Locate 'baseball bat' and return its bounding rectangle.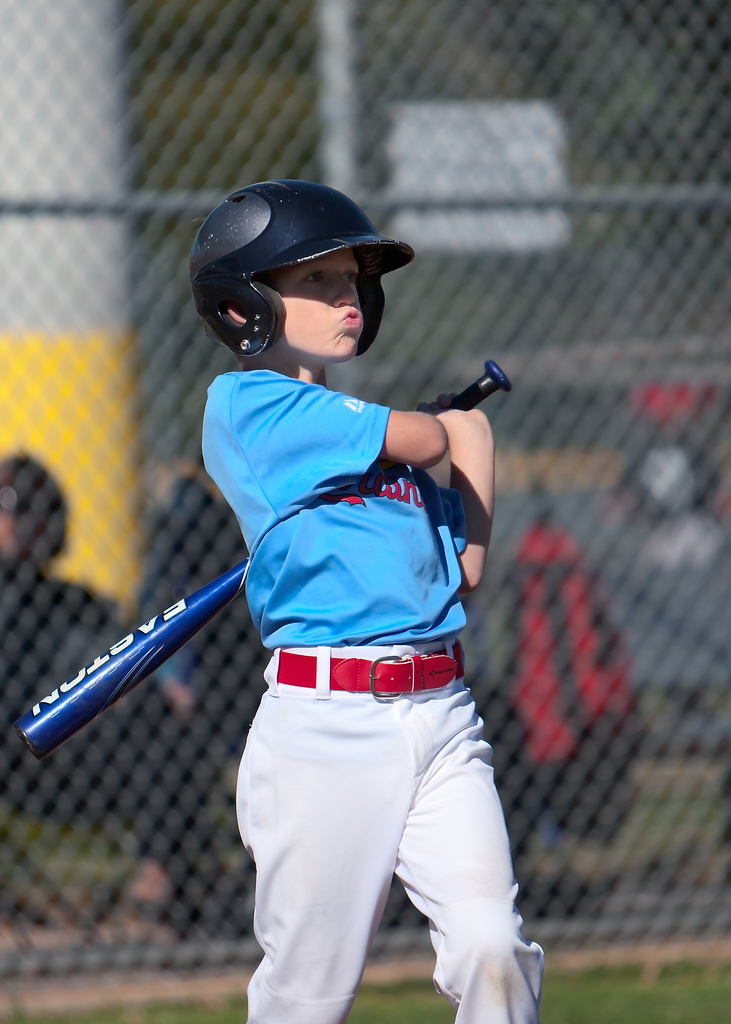
rect(12, 364, 510, 752).
